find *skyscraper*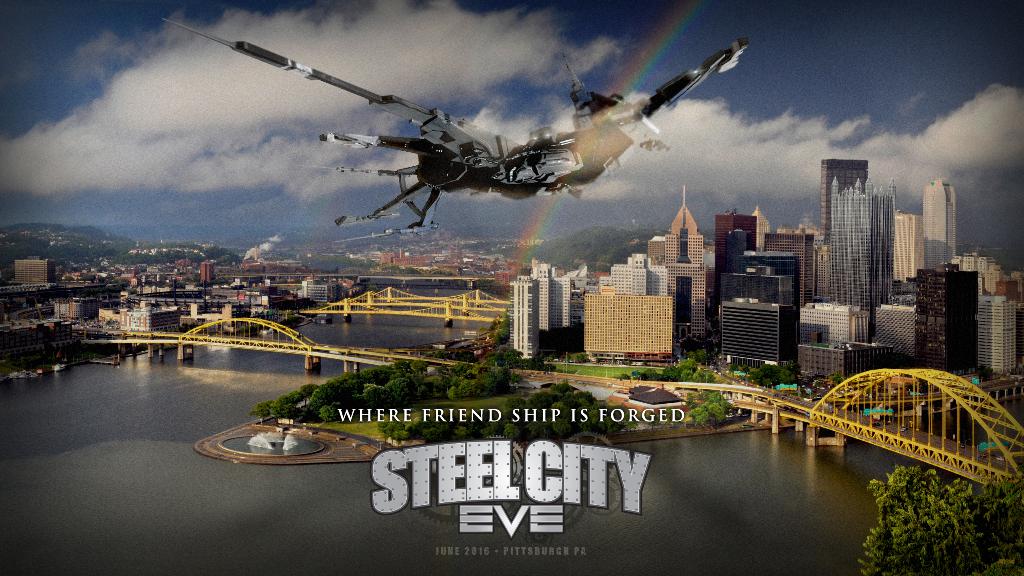
(left=819, top=154, right=860, bottom=240)
